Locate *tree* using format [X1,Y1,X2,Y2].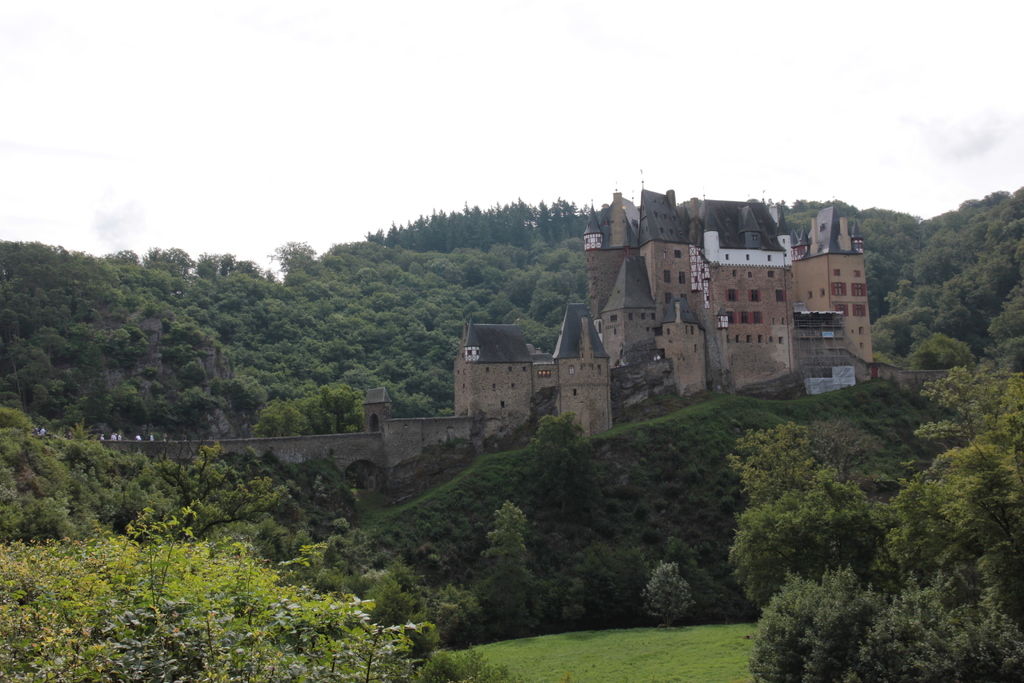
[548,535,650,623].
